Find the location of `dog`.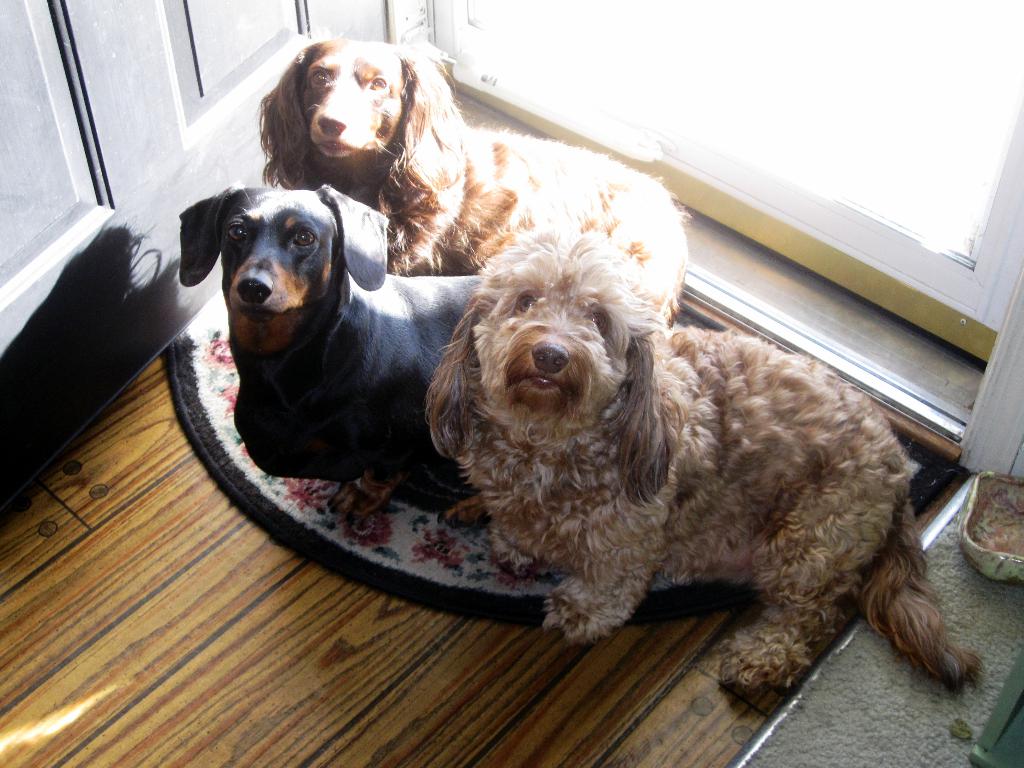
Location: <box>172,175,486,509</box>.
